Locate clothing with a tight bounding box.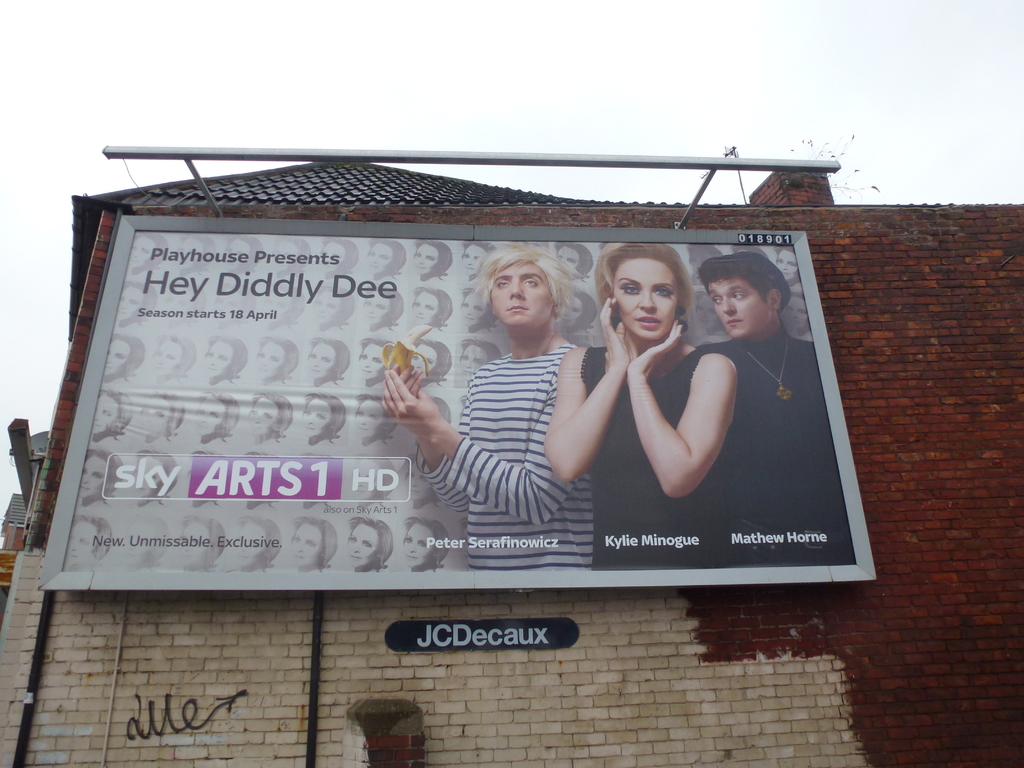
BBox(708, 333, 854, 553).
